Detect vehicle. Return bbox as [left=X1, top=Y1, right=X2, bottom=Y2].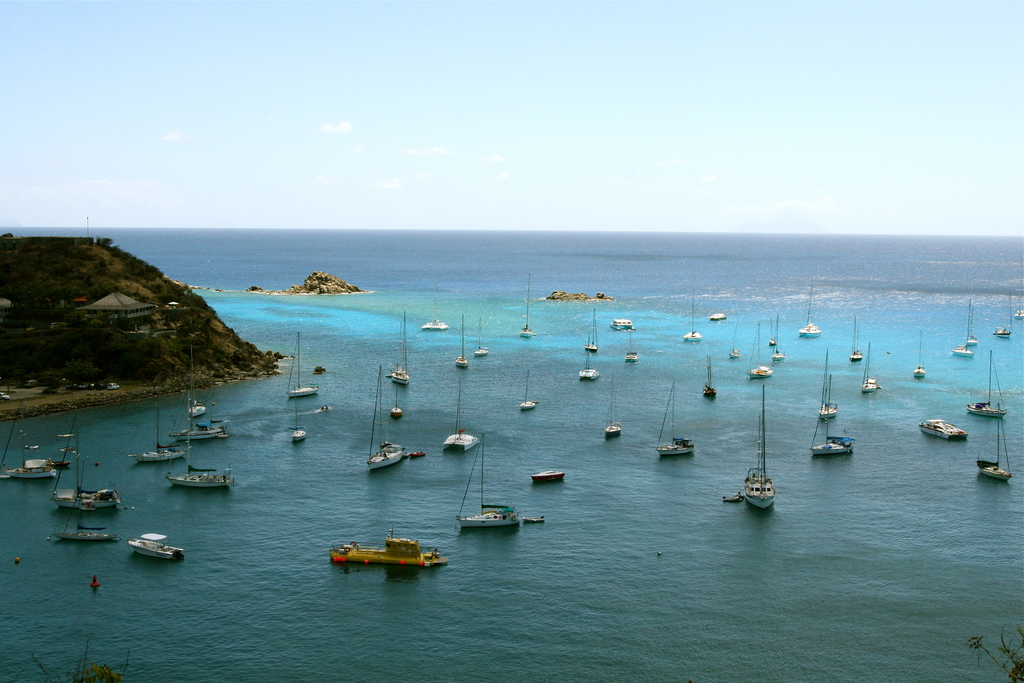
[left=291, top=400, right=307, bottom=446].
